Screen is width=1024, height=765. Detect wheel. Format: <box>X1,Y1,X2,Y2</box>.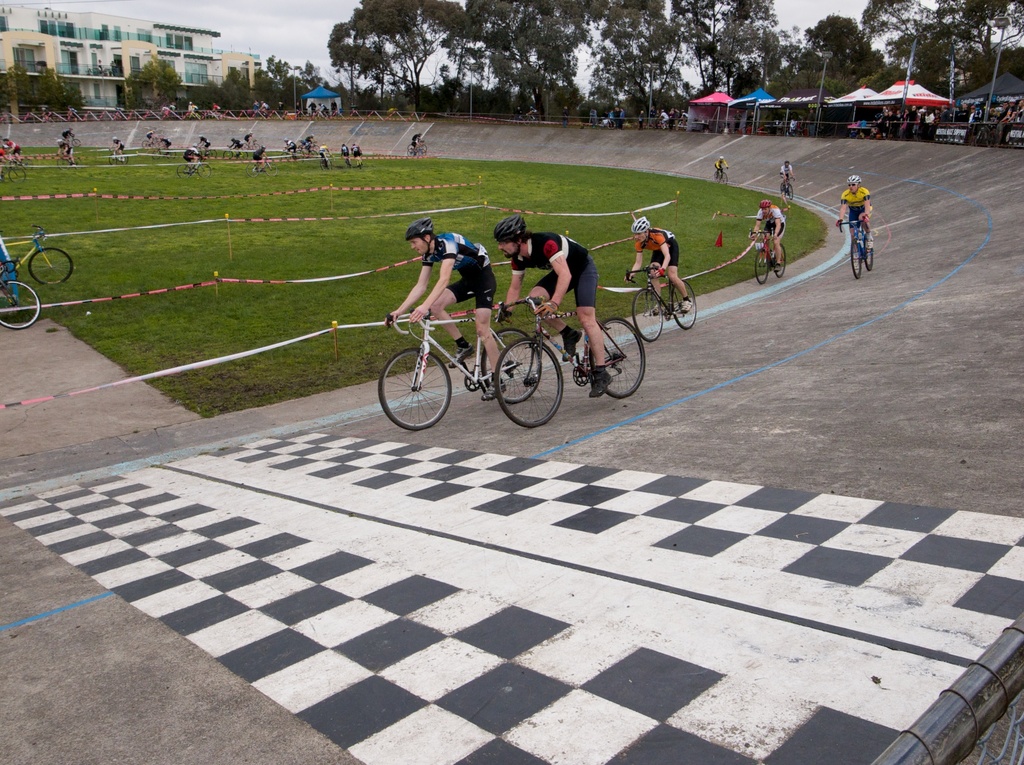
<box>246,163,260,176</box>.
